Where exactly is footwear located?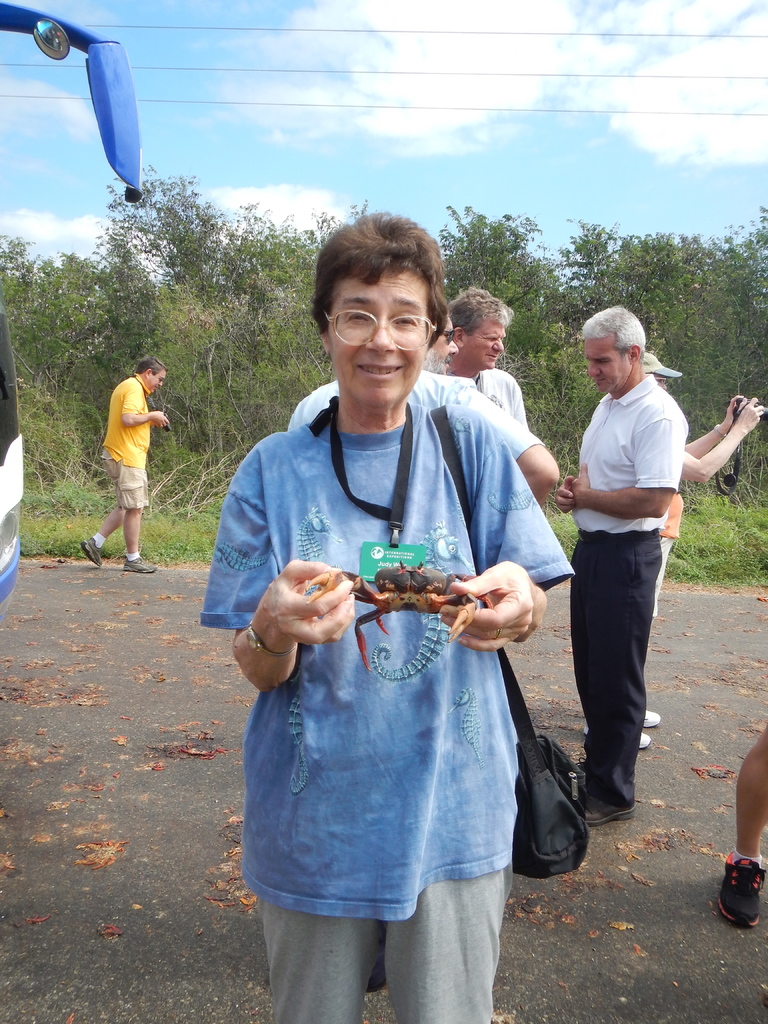
Its bounding box is {"x1": 83, "y1": 538, "x2": 100, "y2": 573}.
